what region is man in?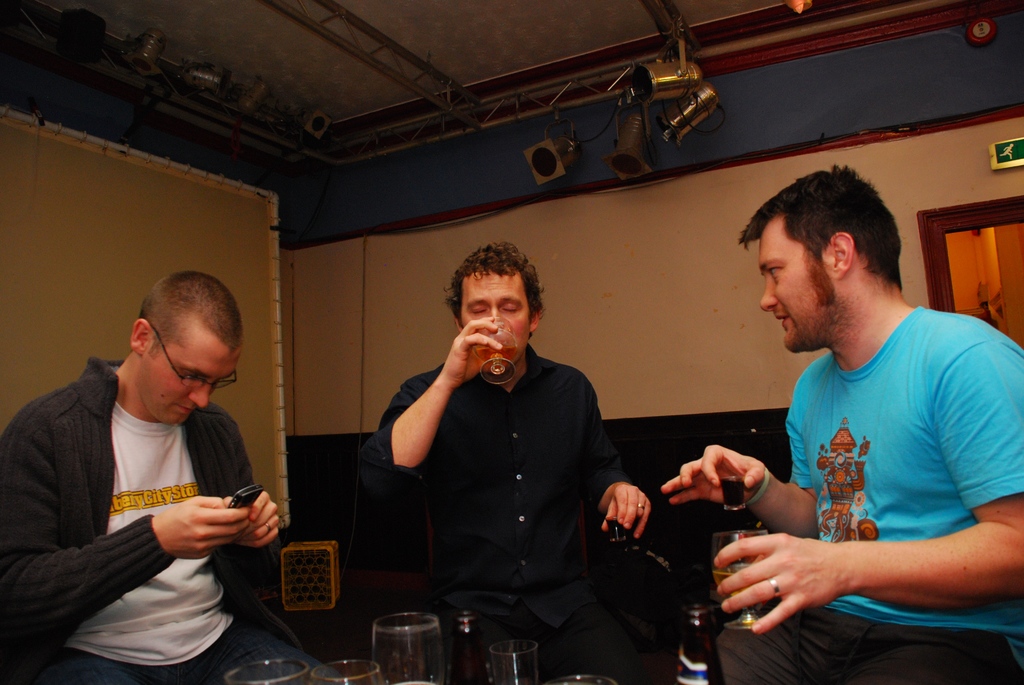
0:270:342:684.
